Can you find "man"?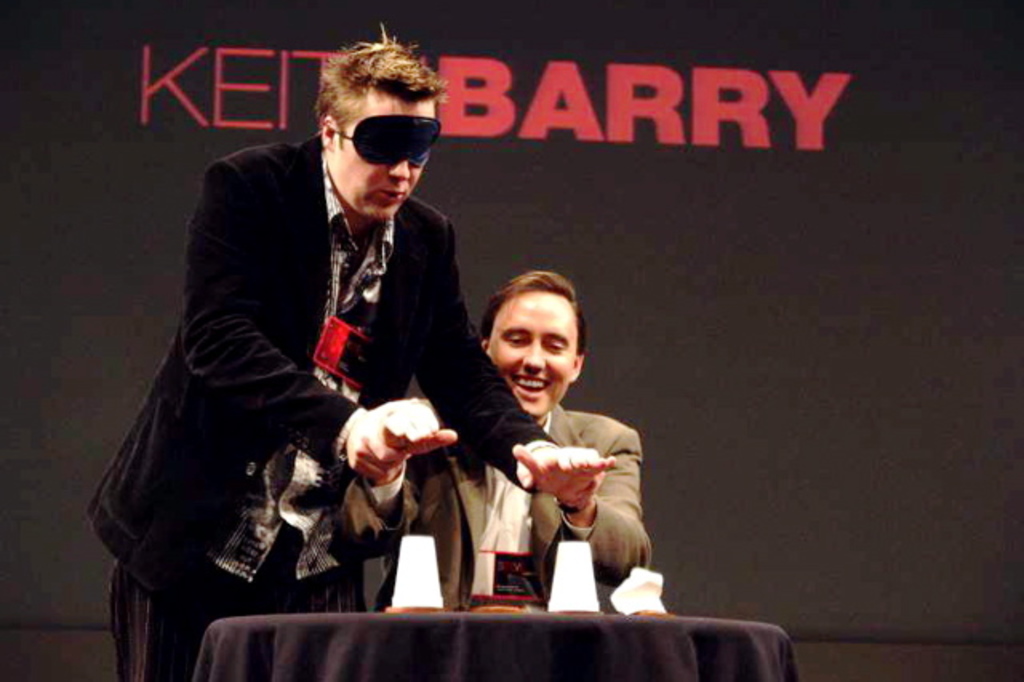
Yes, bounding box: {"left": 350, "top": 269, "right": 656, "bottom": 615}.
